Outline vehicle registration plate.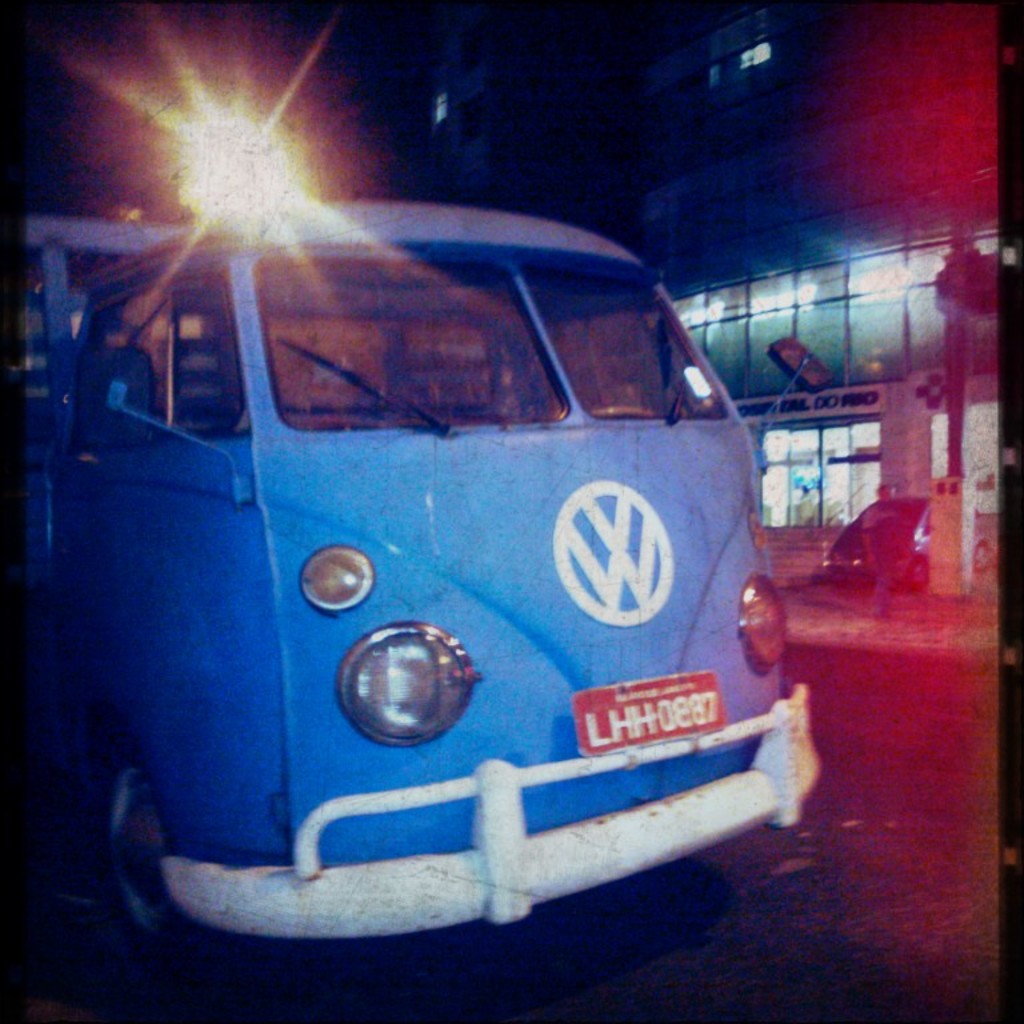
Outline: <bbox>569, 665, 728, 759</bbox>.
